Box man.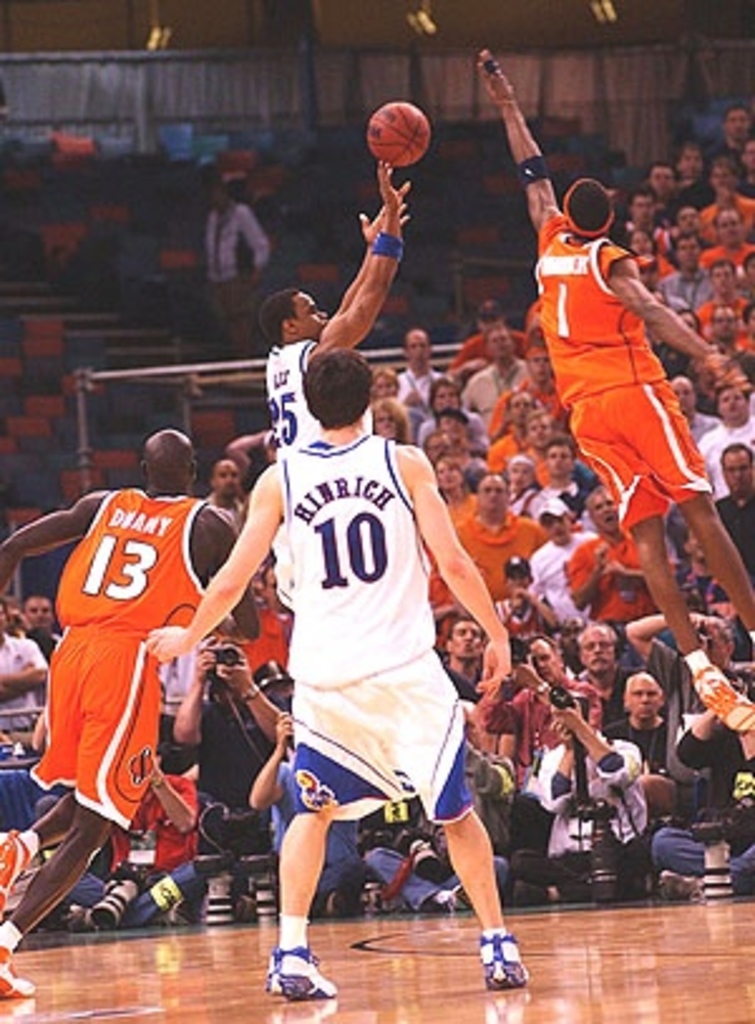
select_region(171, 345, 516, 999).
